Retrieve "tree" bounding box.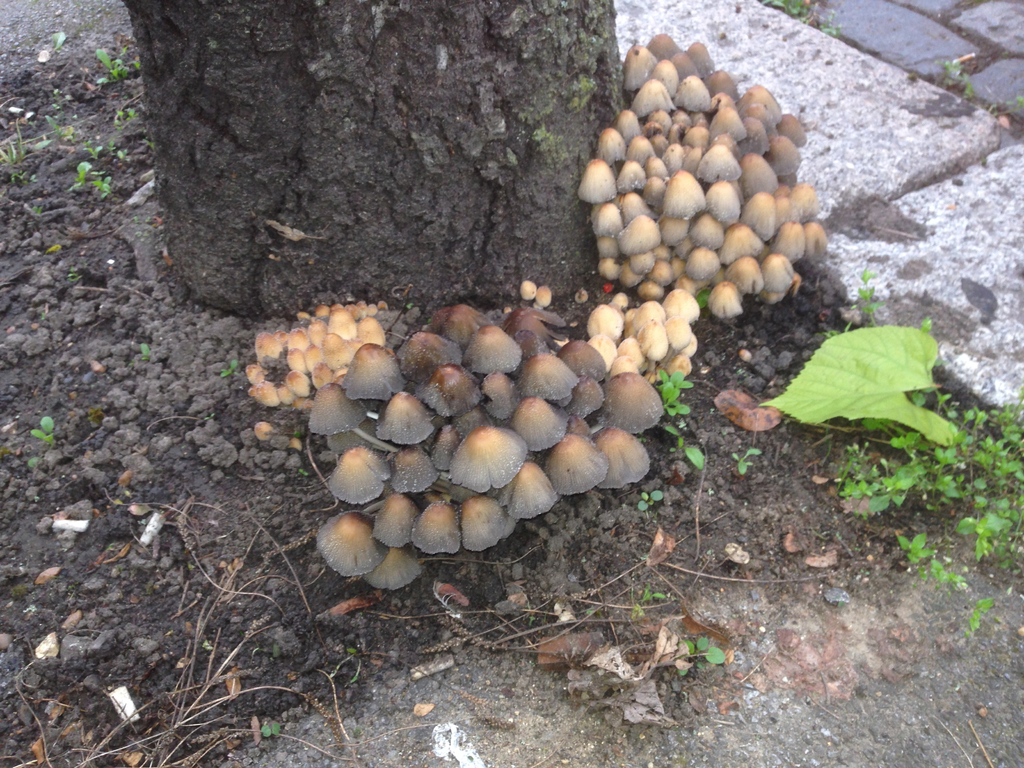
Bounding box: x1=123, y1=0, x2=623, y2=310.
